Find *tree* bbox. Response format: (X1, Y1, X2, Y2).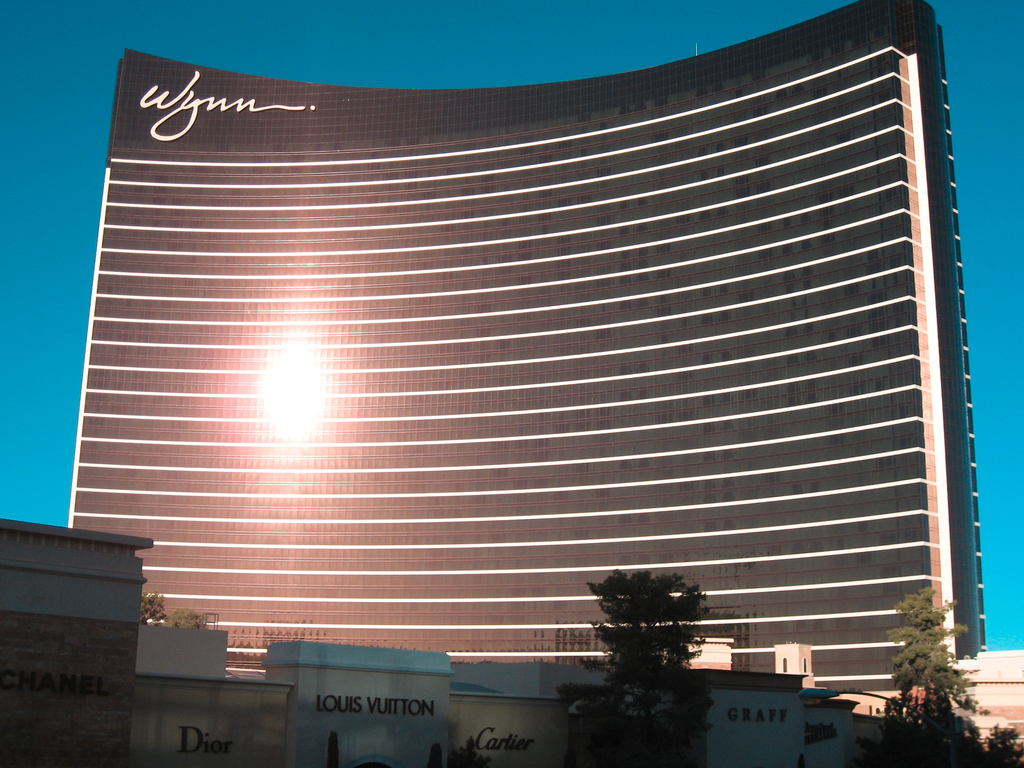
(164, 606, 213, 631).
